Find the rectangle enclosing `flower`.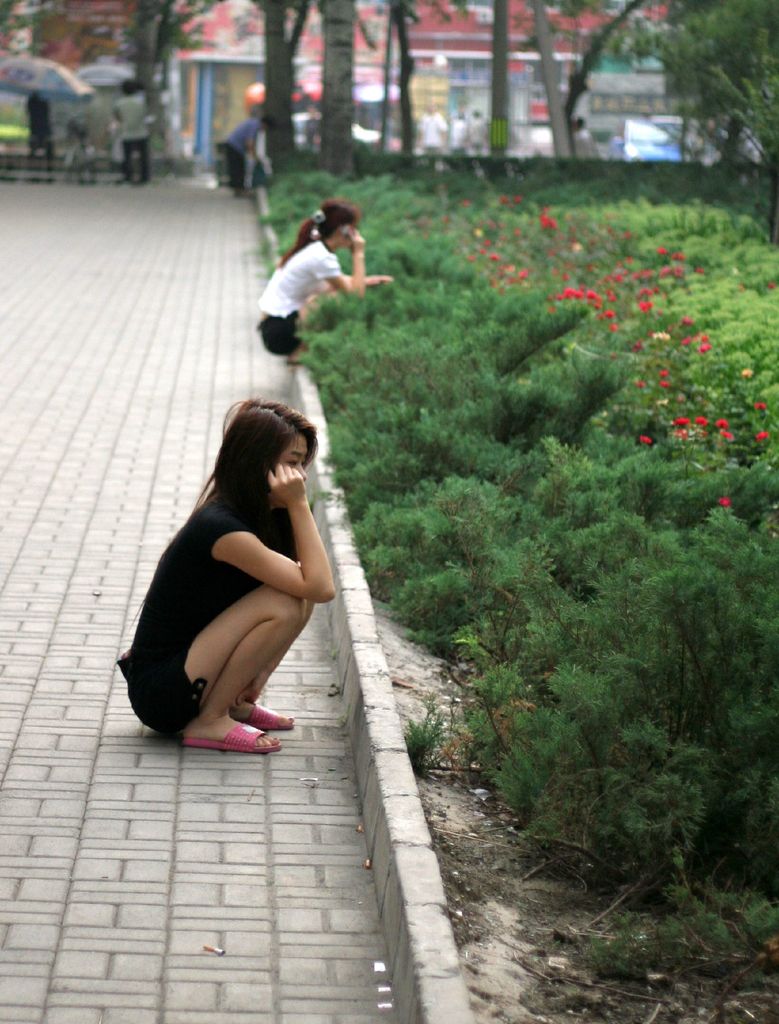
region(499, 262, 517, 279).
